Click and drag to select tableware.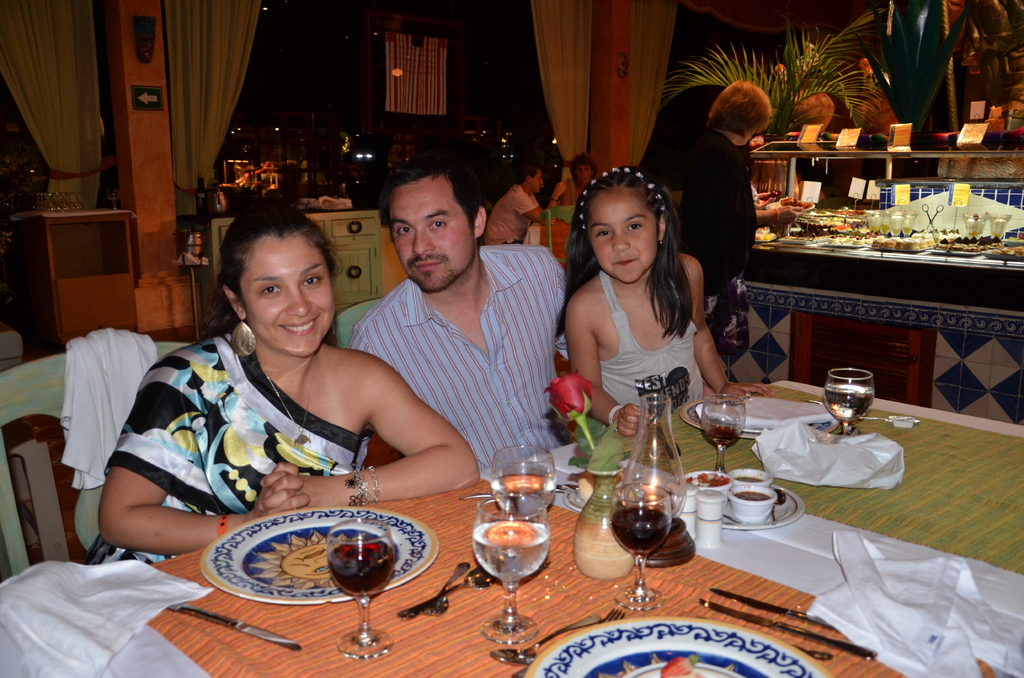
Selection: x1=217, y1=520, x2=420, y2=626.
